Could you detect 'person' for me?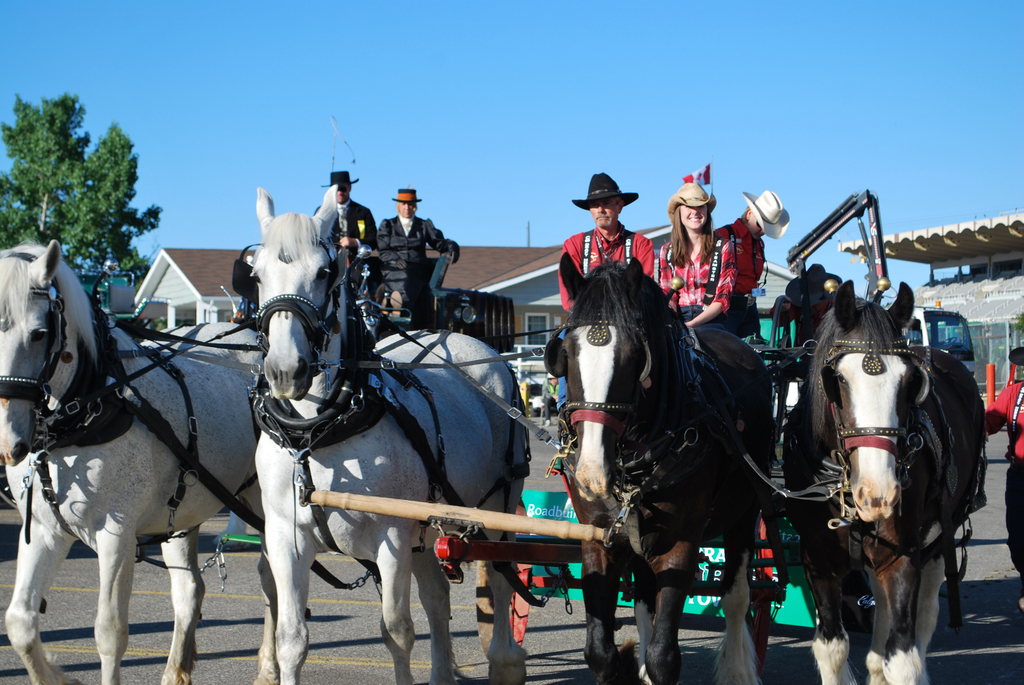
Detection result: bbox=(986, 343, 1023, 598).
